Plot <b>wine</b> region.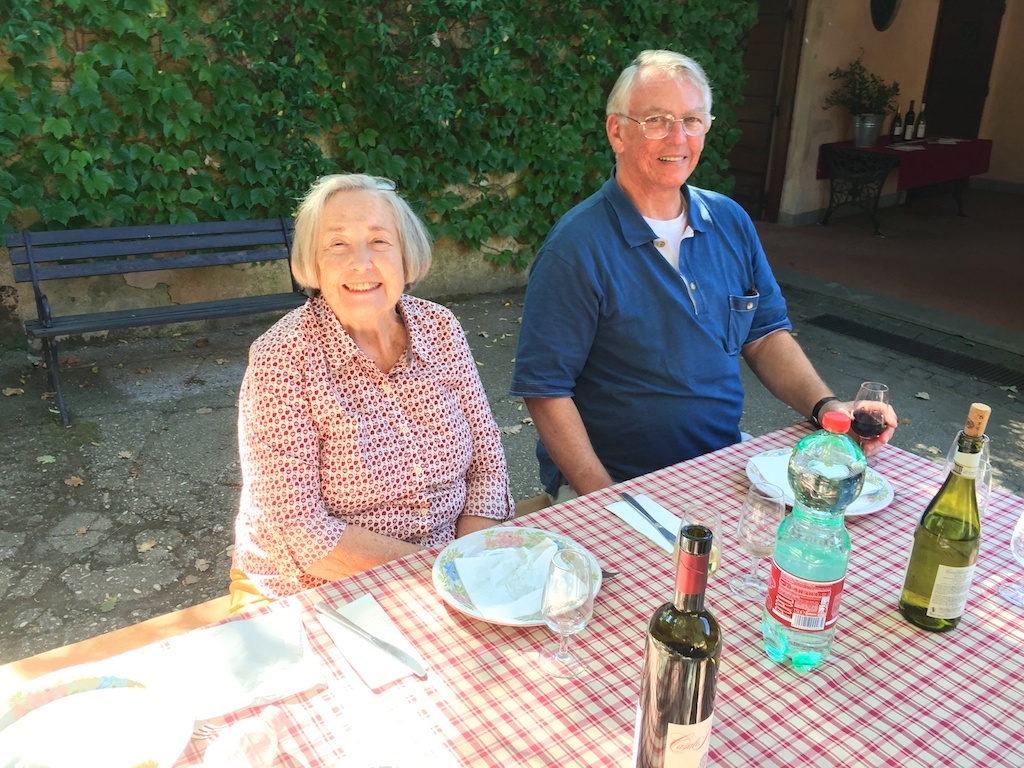
Plotted at locate(849, 411, 885, 438).
